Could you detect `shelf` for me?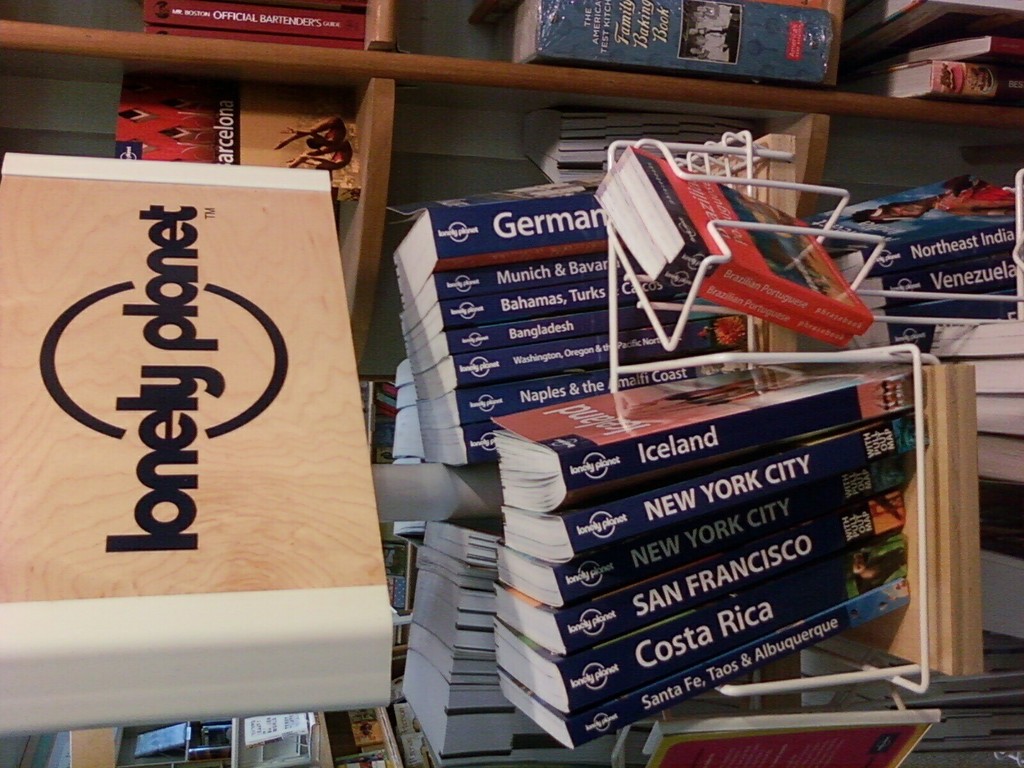
Detection result: 388:0:827:88.
